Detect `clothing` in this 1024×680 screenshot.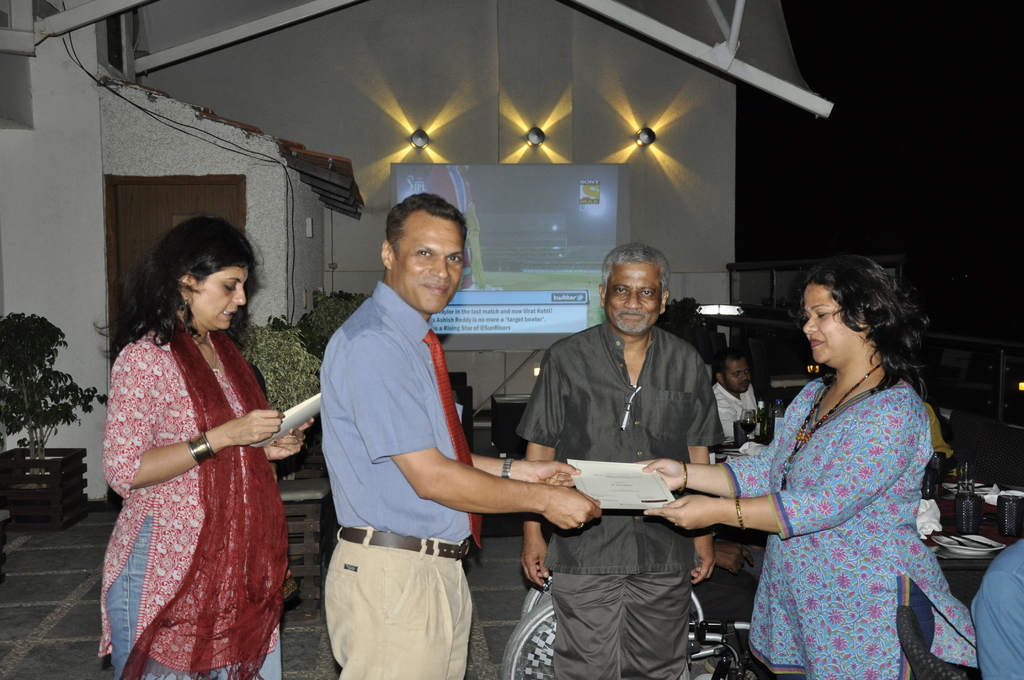
Detection: [974, 541, 1023, 676].
